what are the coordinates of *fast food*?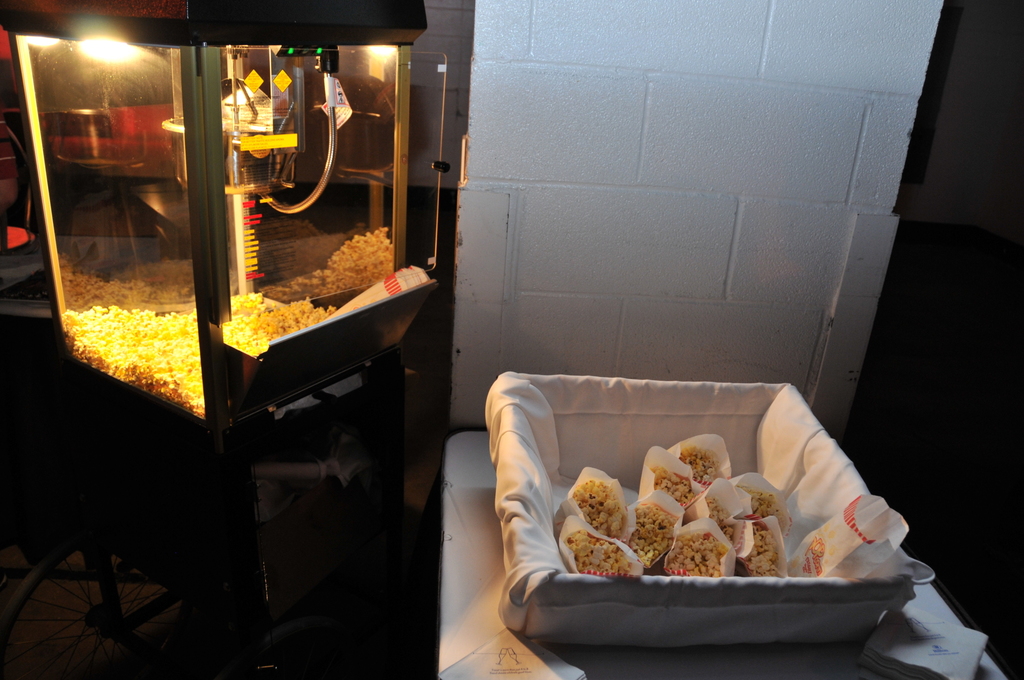
634, 495, 678, 571.
